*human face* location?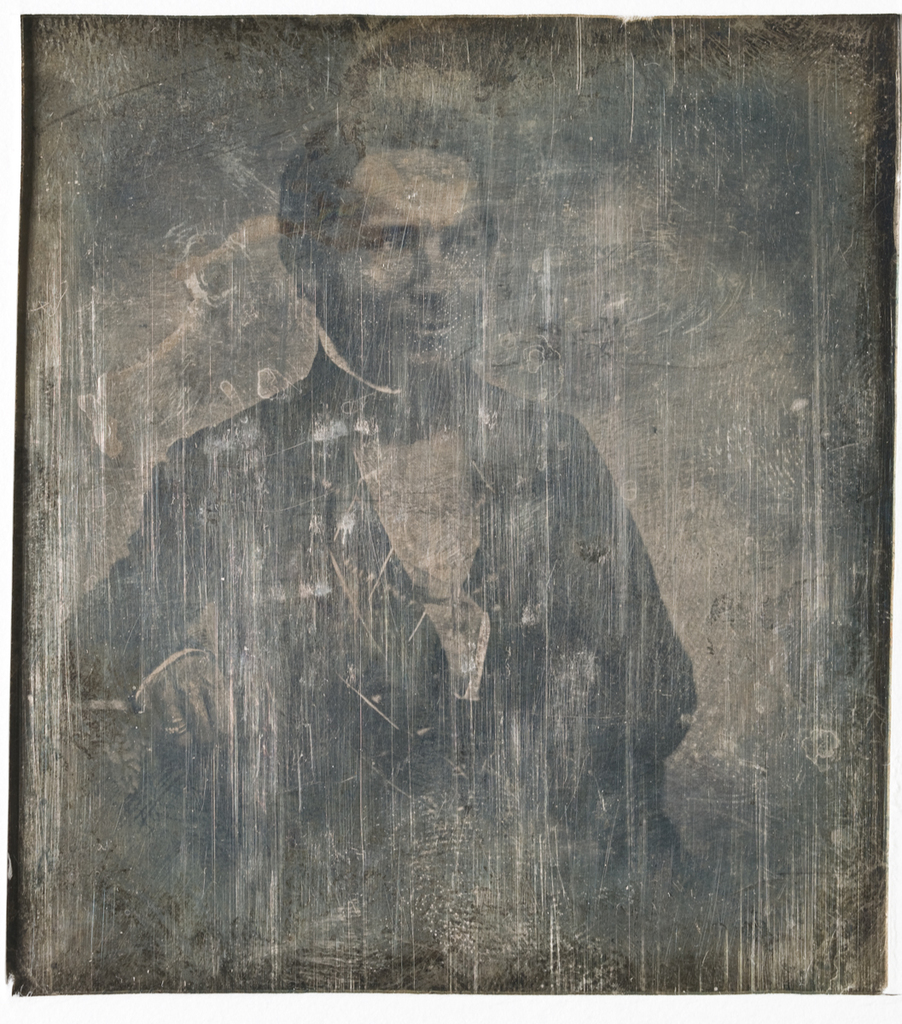
bbox(317, 147, 487, 365)
